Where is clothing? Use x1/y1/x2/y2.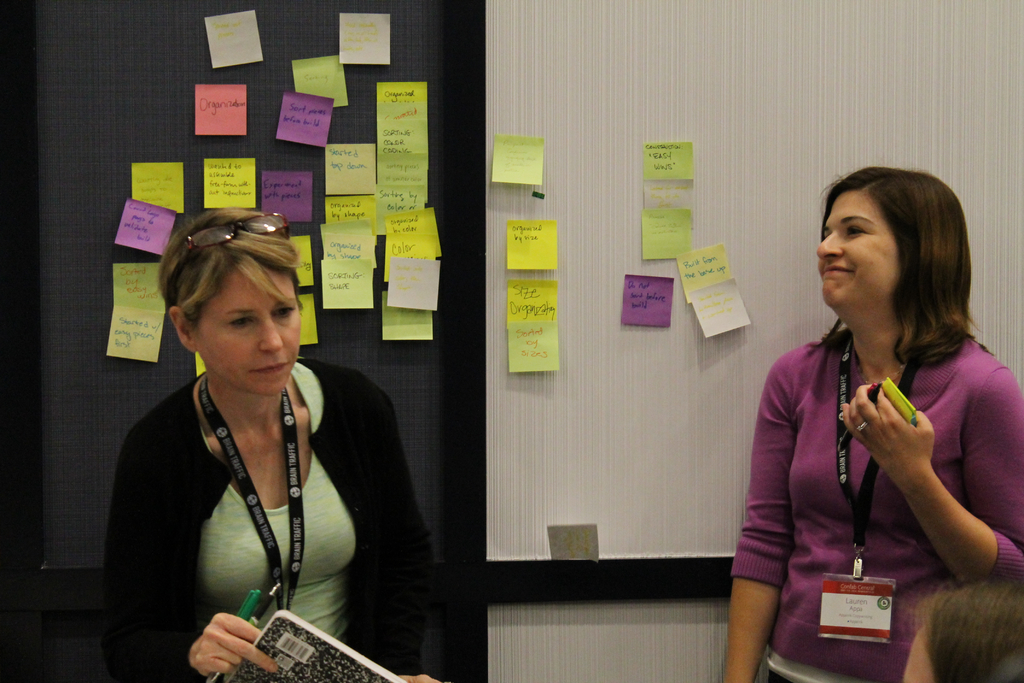
732/332/1023/682.
